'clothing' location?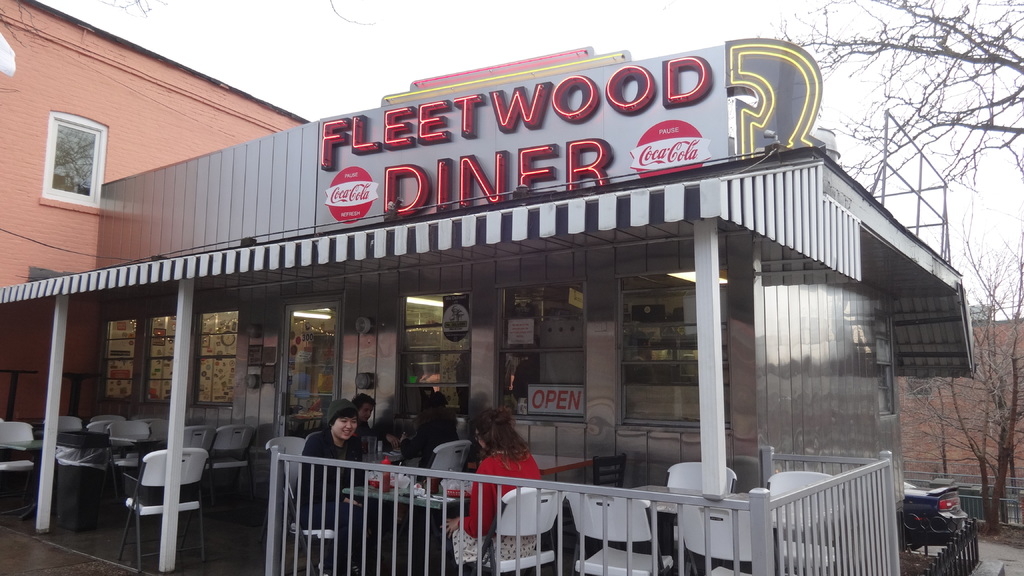
rect(296, 428, 376, 575)
